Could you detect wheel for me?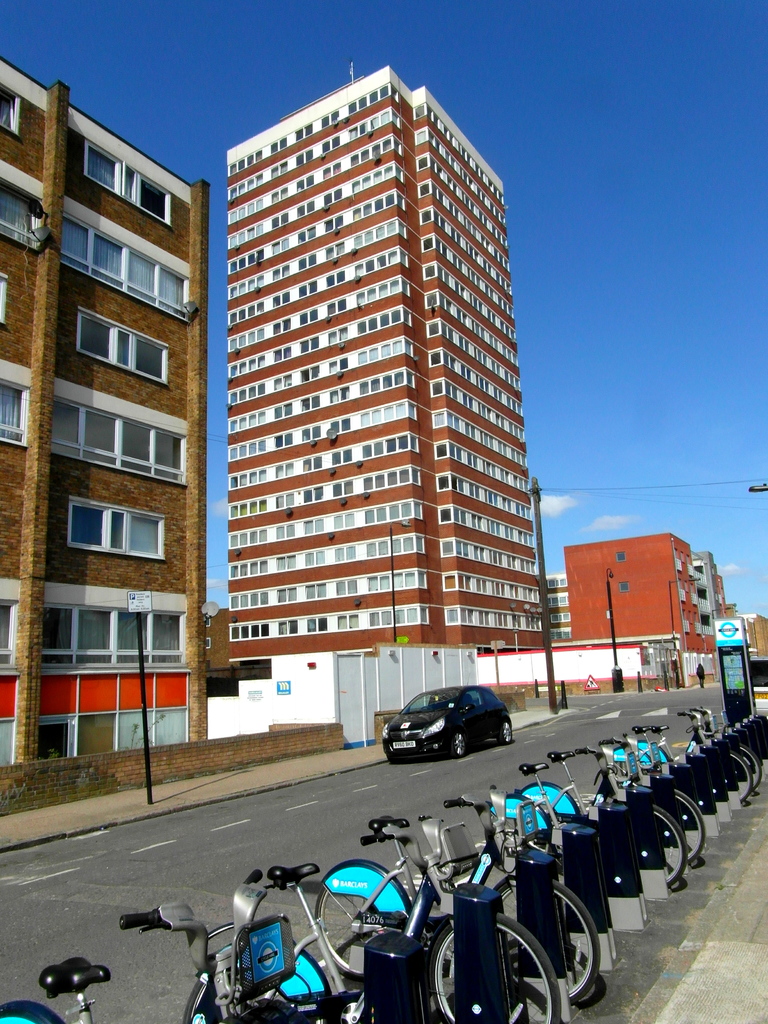
Detection result: (left=494, top=719, right=513, bottom=748).
